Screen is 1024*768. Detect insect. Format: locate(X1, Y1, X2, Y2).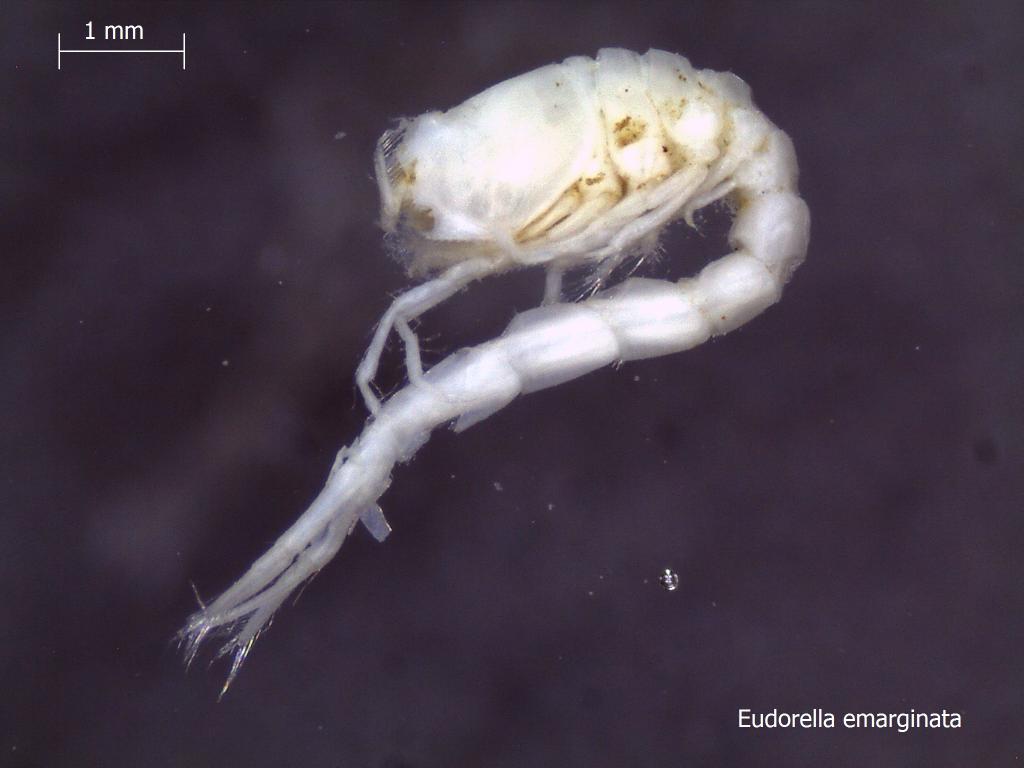
locate(159, 57, 805, 704).
